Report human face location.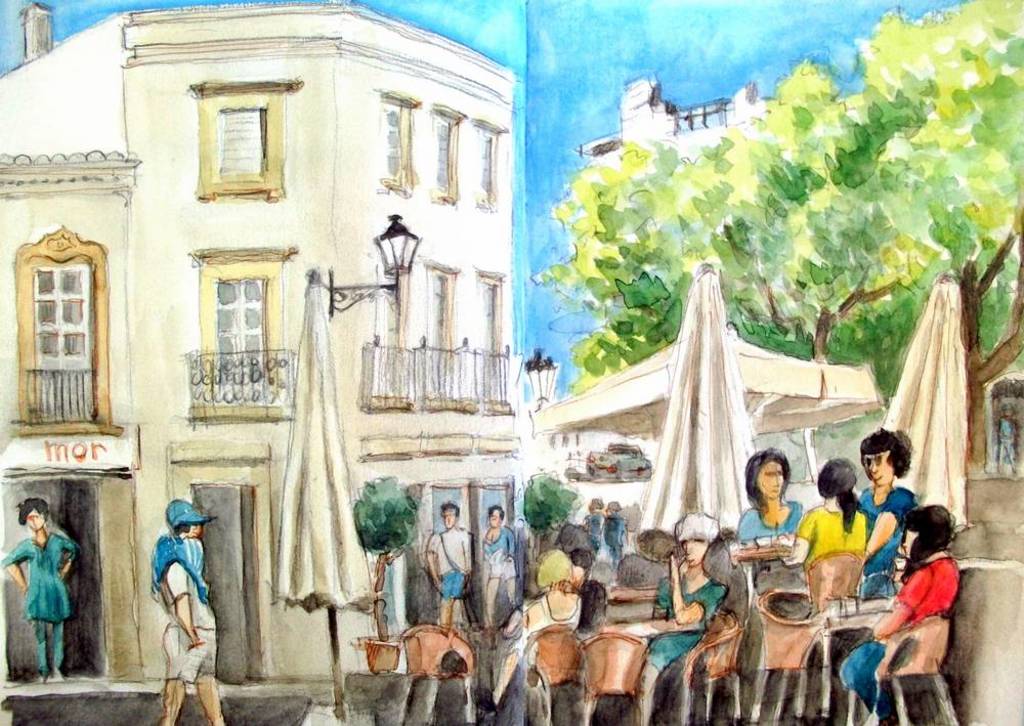
Report: (x1=901, y1=528, x2=921, y2=561).
